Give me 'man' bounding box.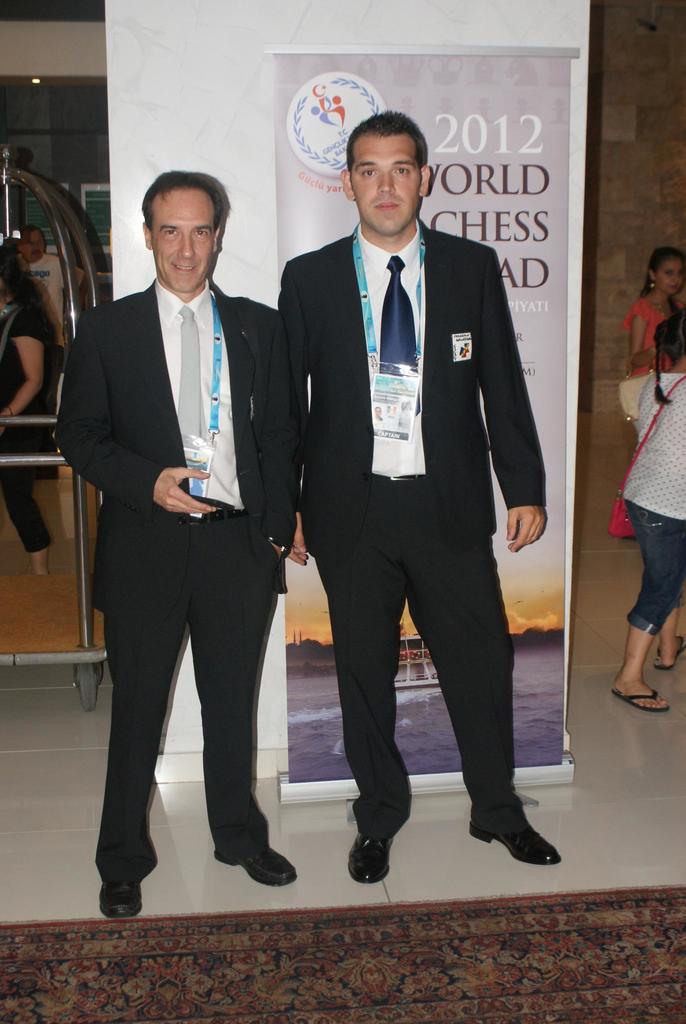
47/168/302/920.
